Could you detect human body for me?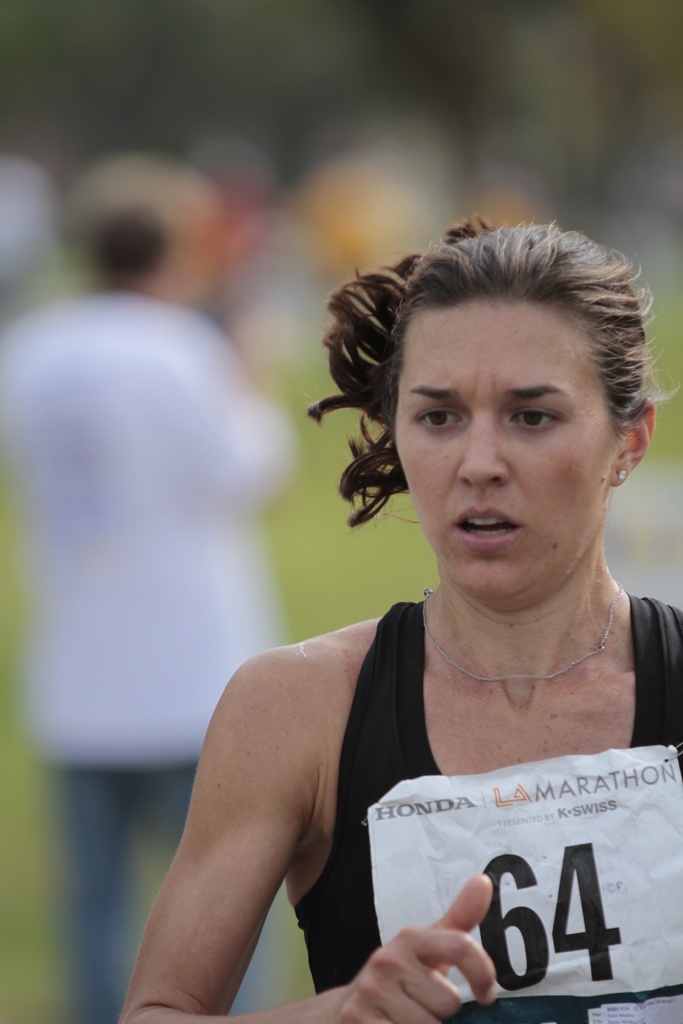
Detection result: pyautogui.locateOnScreen(125, 262, 679, 1012).
